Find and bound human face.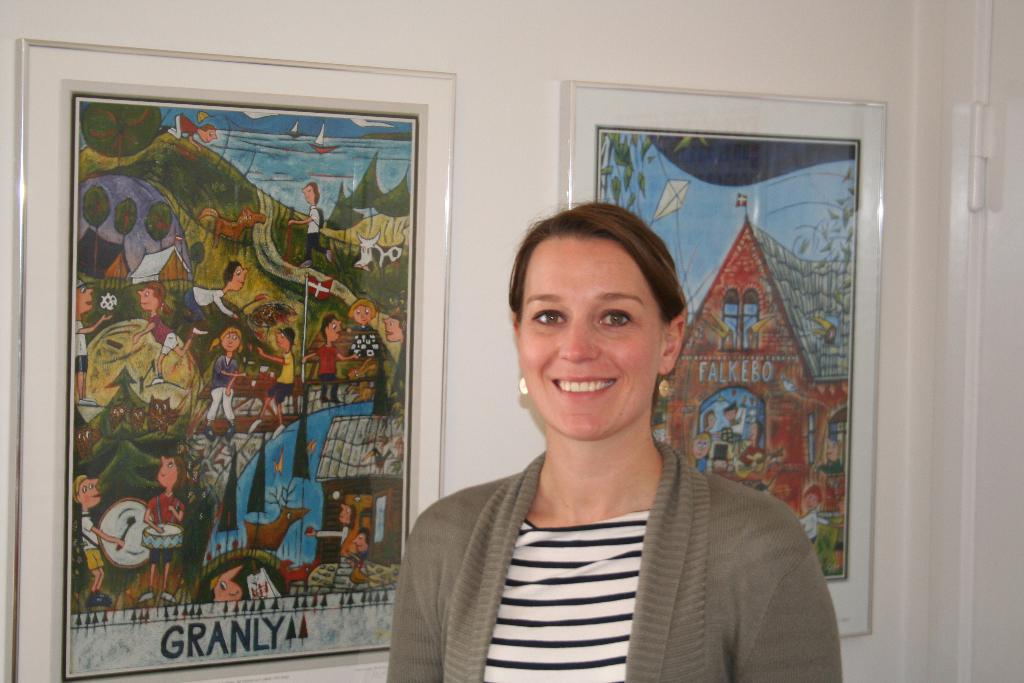
Bound: x1=351 y1=303 x2=371 y2=323.
